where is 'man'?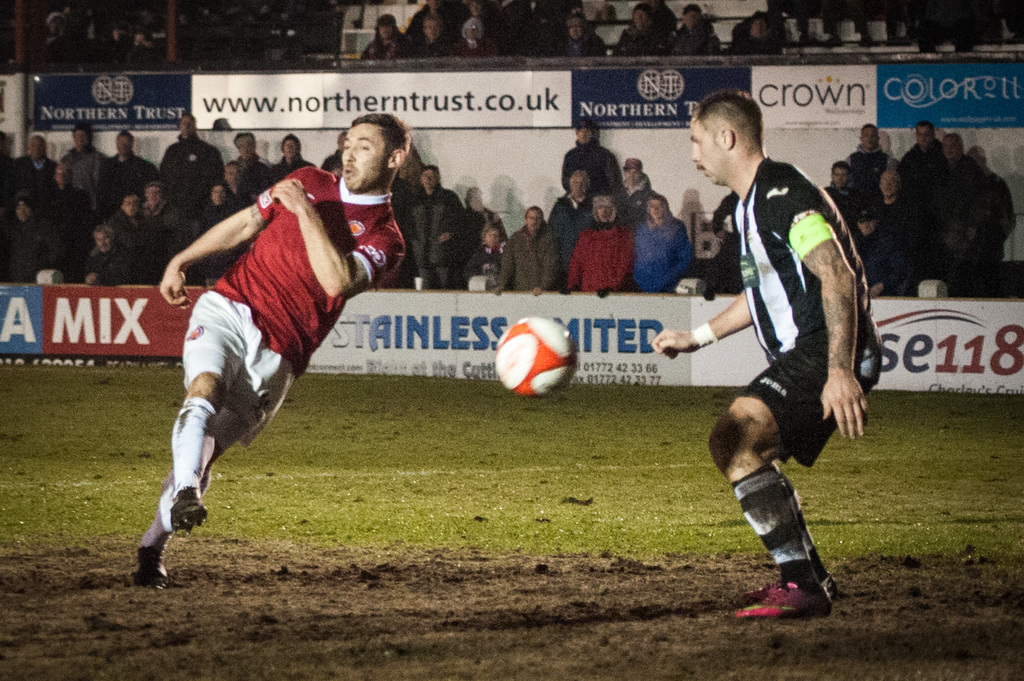
<region>644, 93, 885, 613</region>.
